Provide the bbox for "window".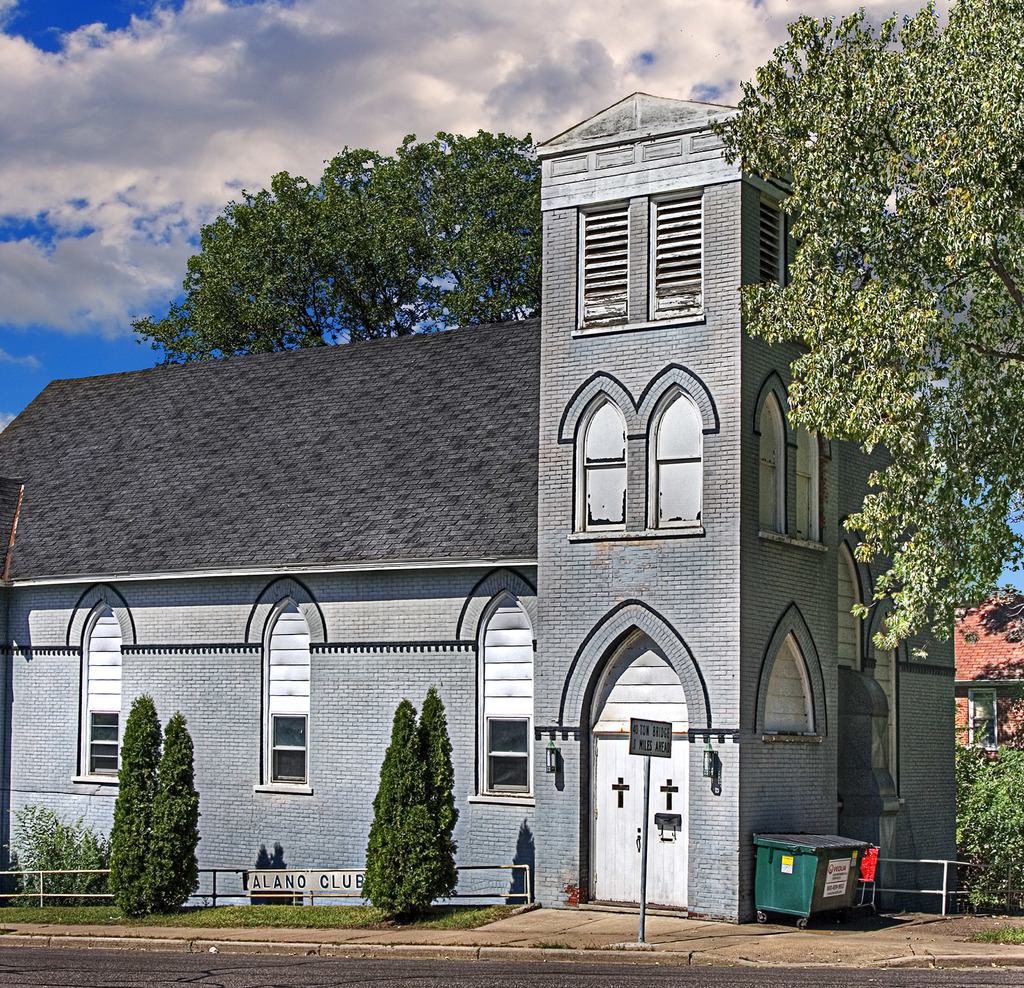
left=803, top=421, right=816, bottom=543.
